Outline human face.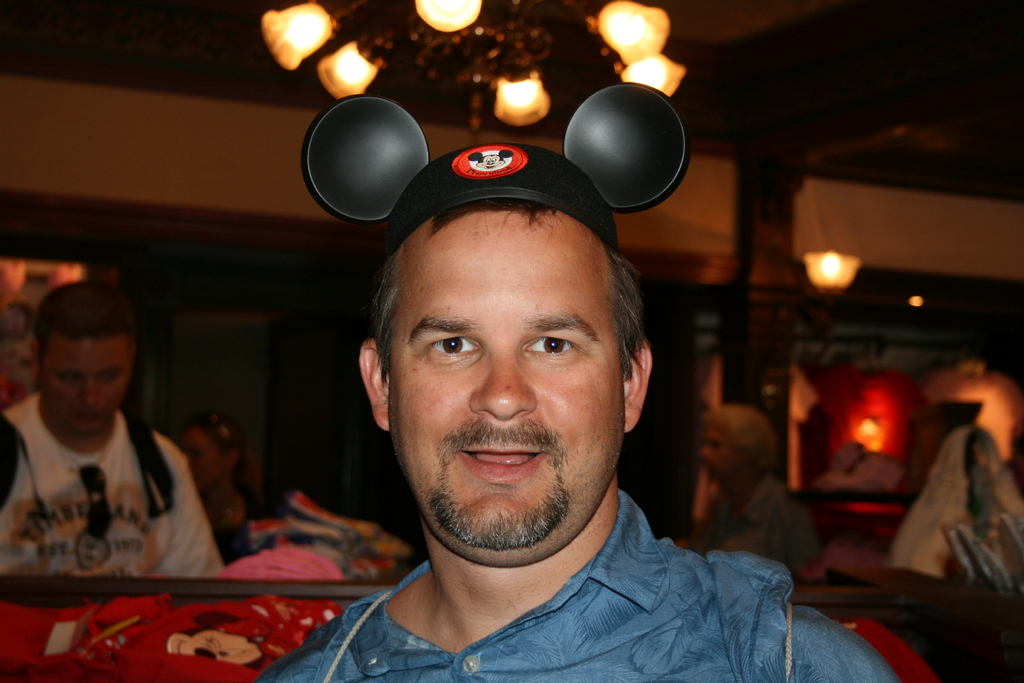
Outline: <region>45, 339, 132, 429</region>.
